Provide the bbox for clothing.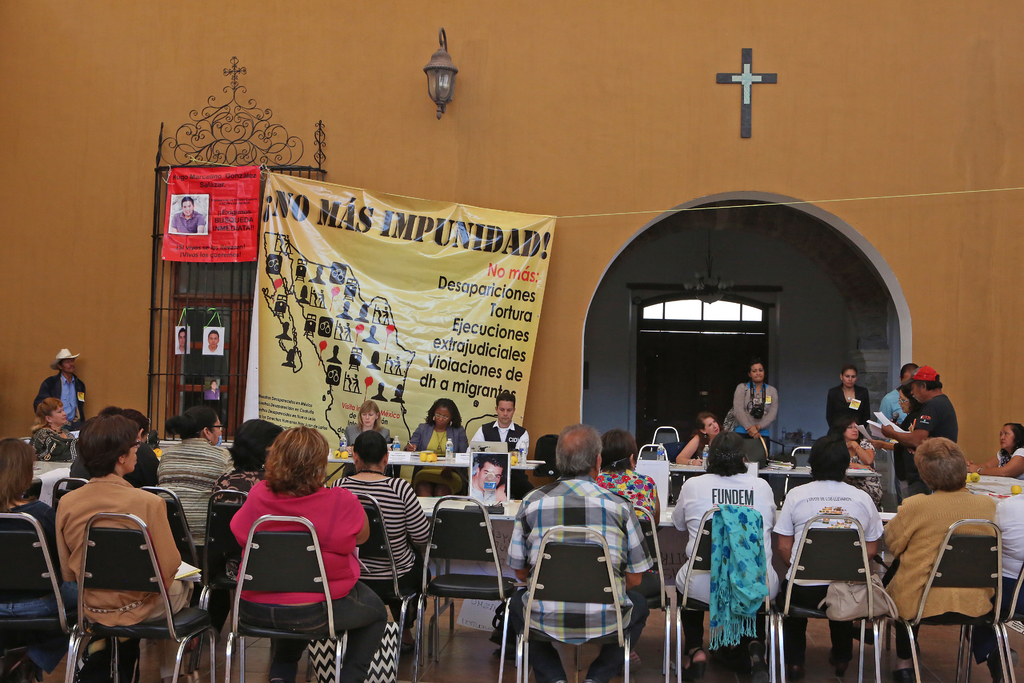
(x1=726, y1=382, x2=774, y2=429).
